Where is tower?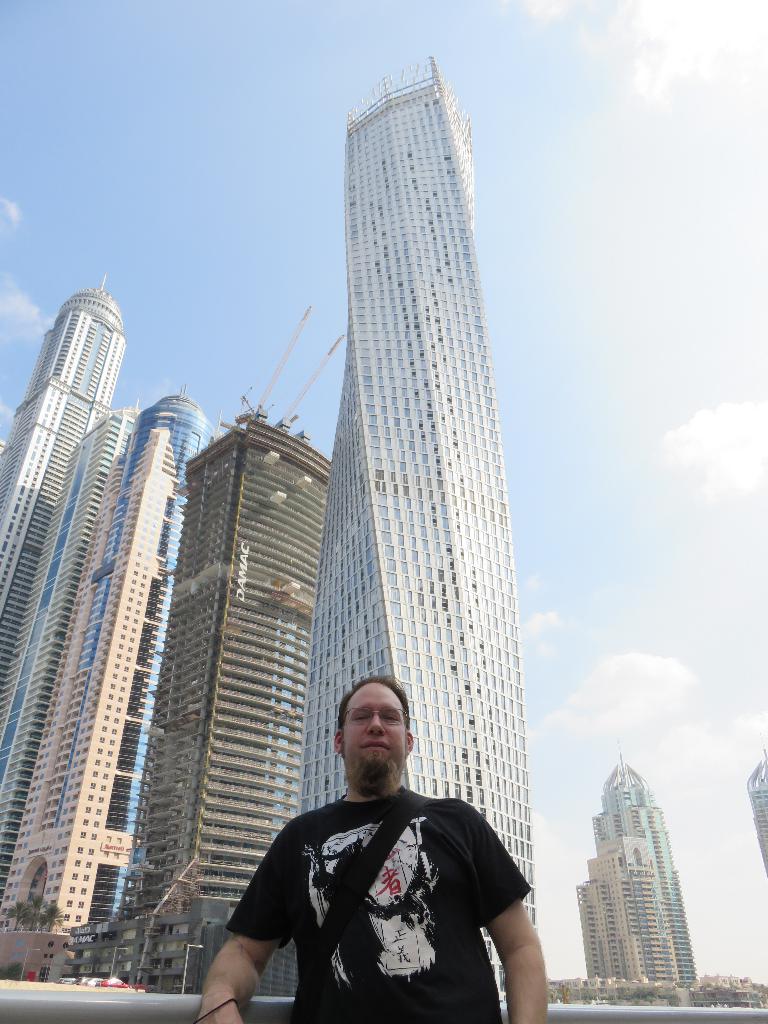
(273,26,538,849).
